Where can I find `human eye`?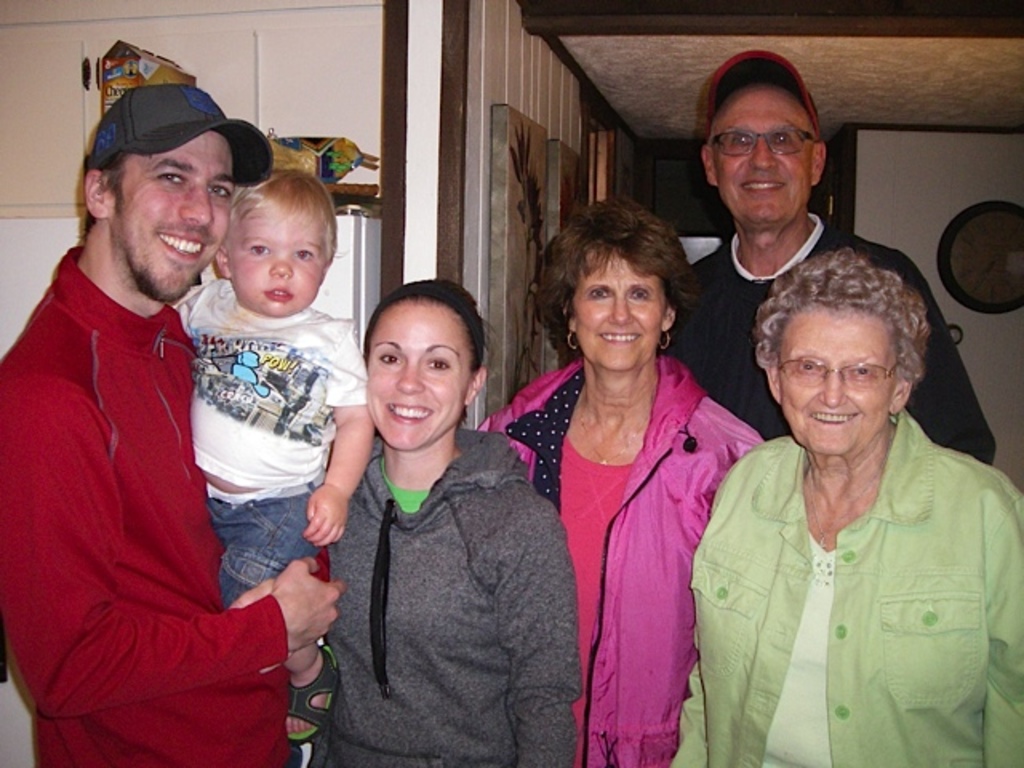
You can find it at l=245, t=237, r=270, b=261.
